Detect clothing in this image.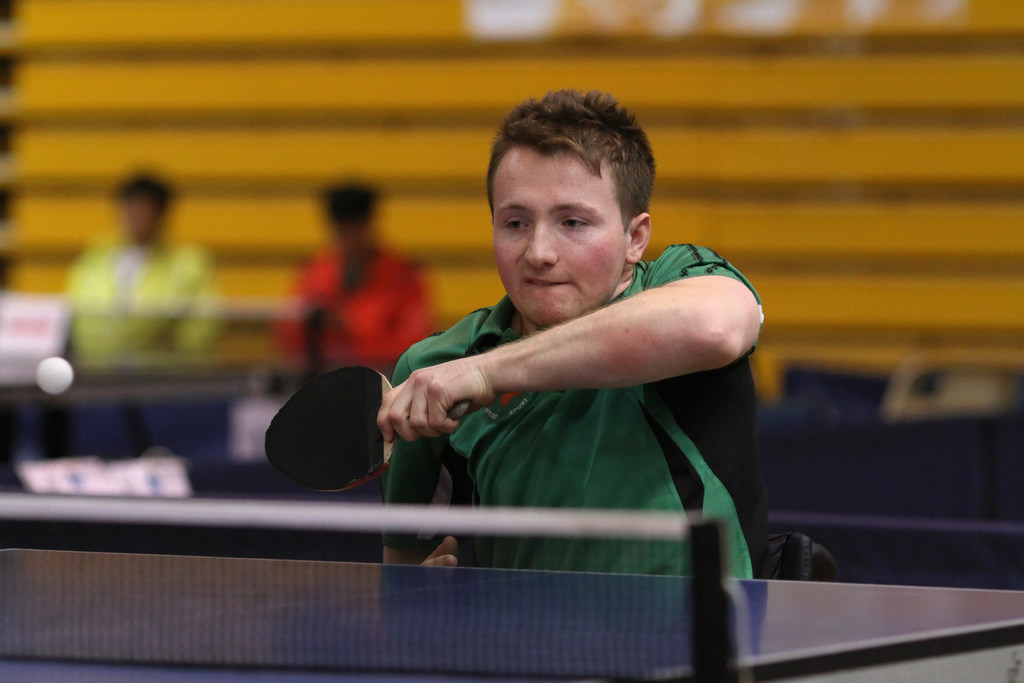
Detection: (276,256,431,374).
